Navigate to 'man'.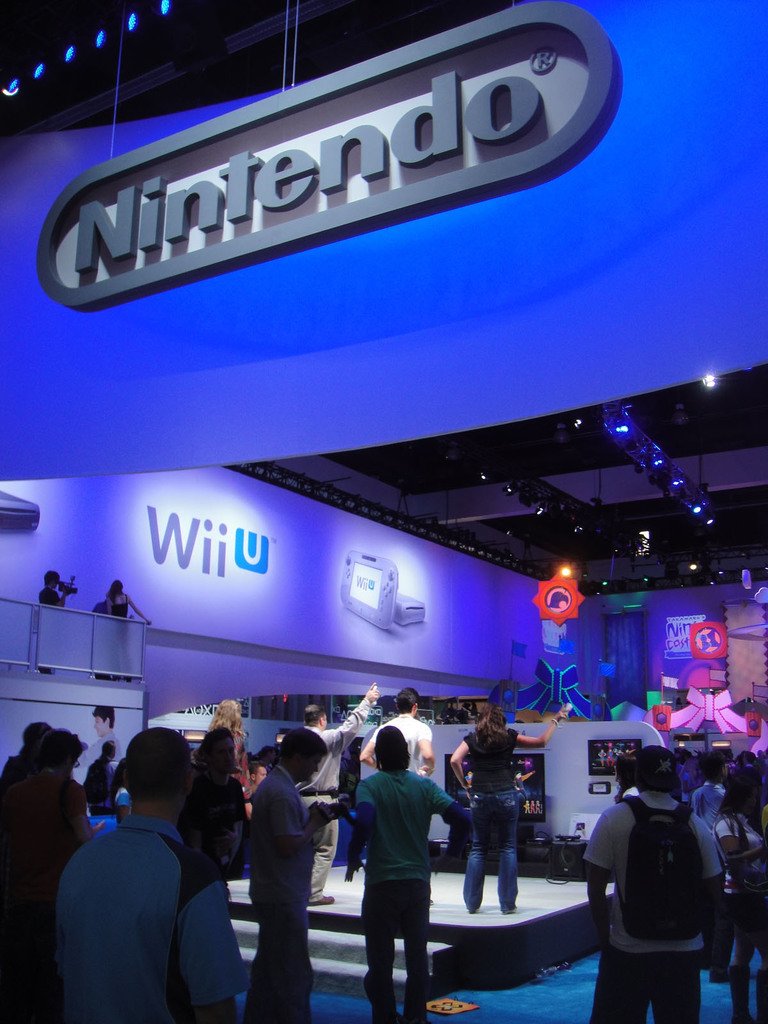
Navigation target: (left=339, top=722, right=479, bottom=1023).
